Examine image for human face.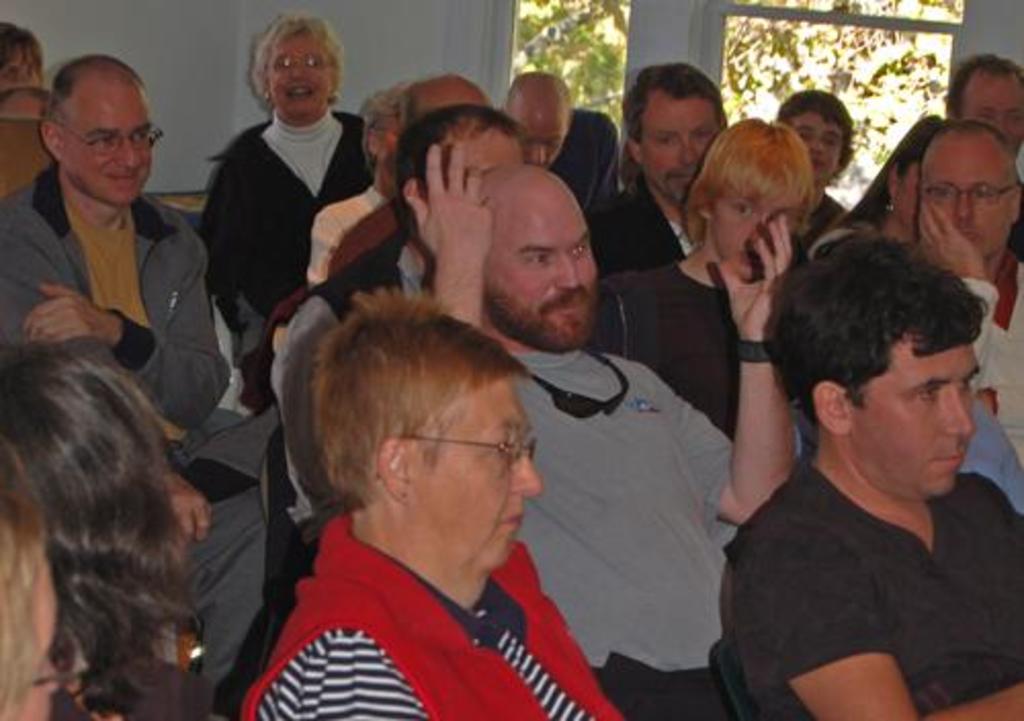
Examination result: bbox(893, 160, 924, 219).
